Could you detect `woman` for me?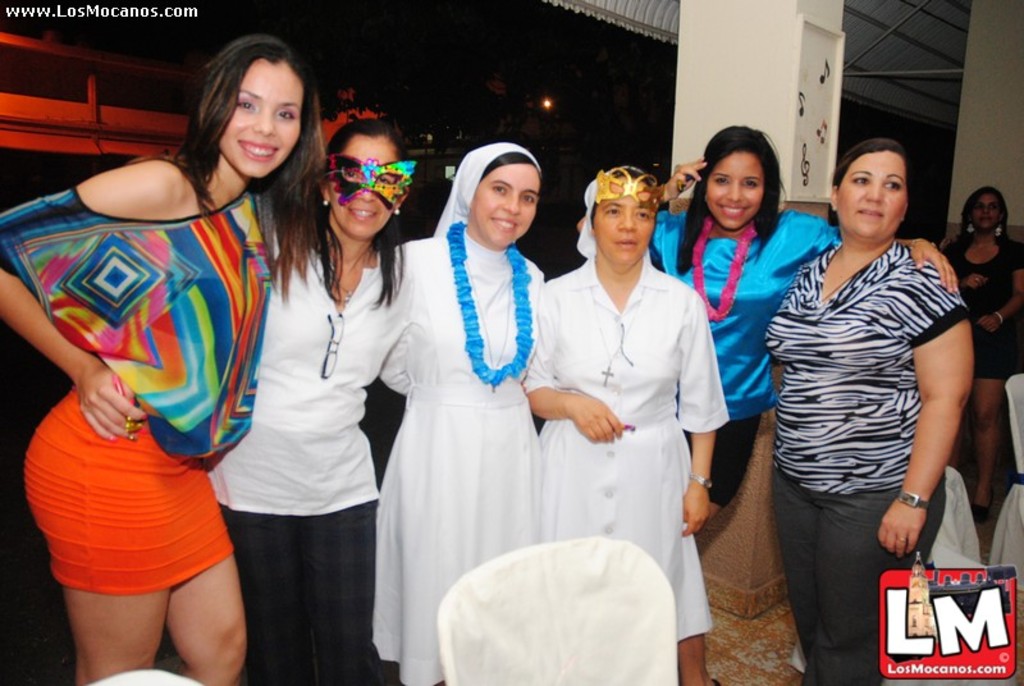
Detection result: 751,138,969,685.
